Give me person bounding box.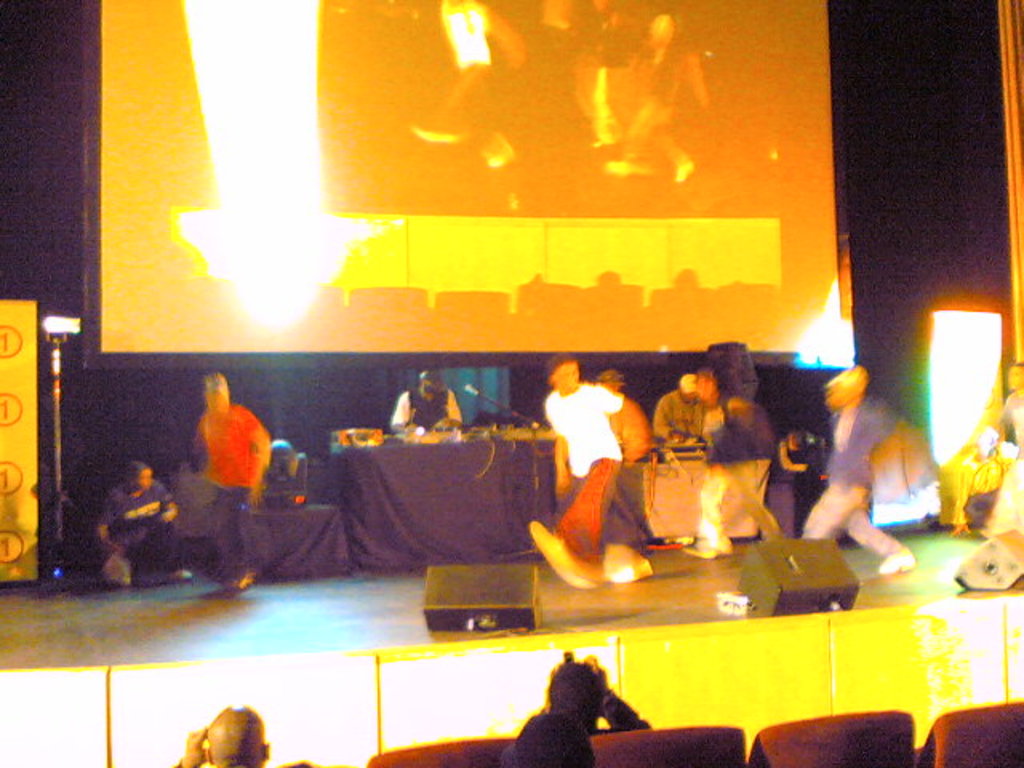
(542,650,654,722).
